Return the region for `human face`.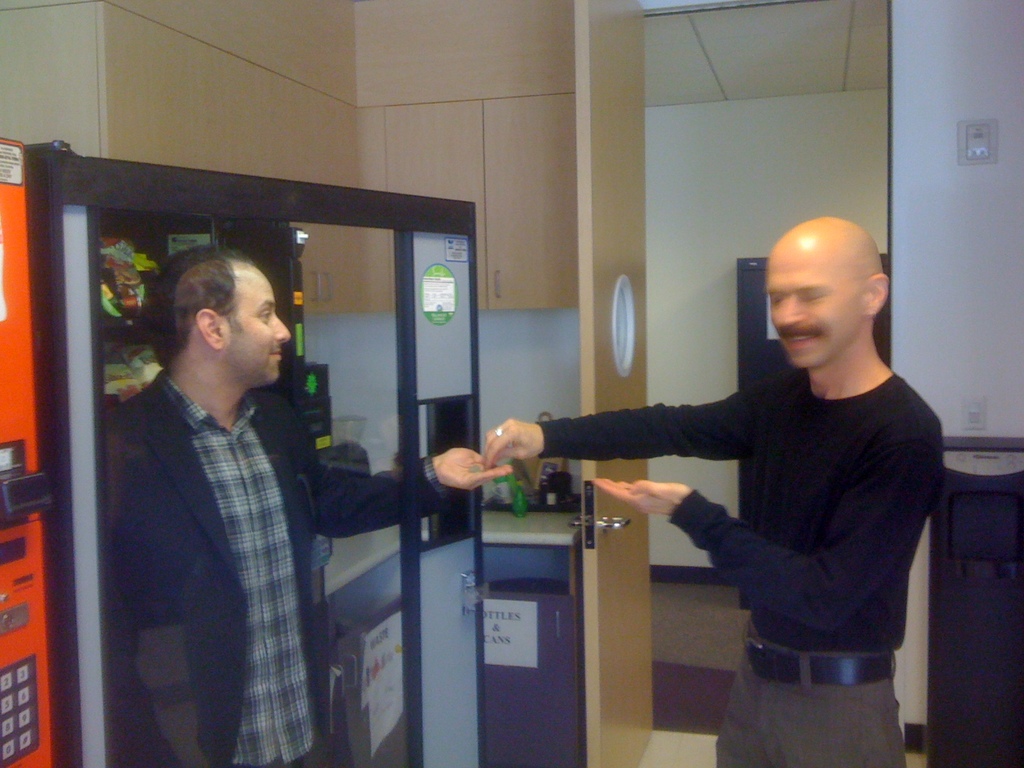
(x1=221, y1=270, x2=296, y2=392).
